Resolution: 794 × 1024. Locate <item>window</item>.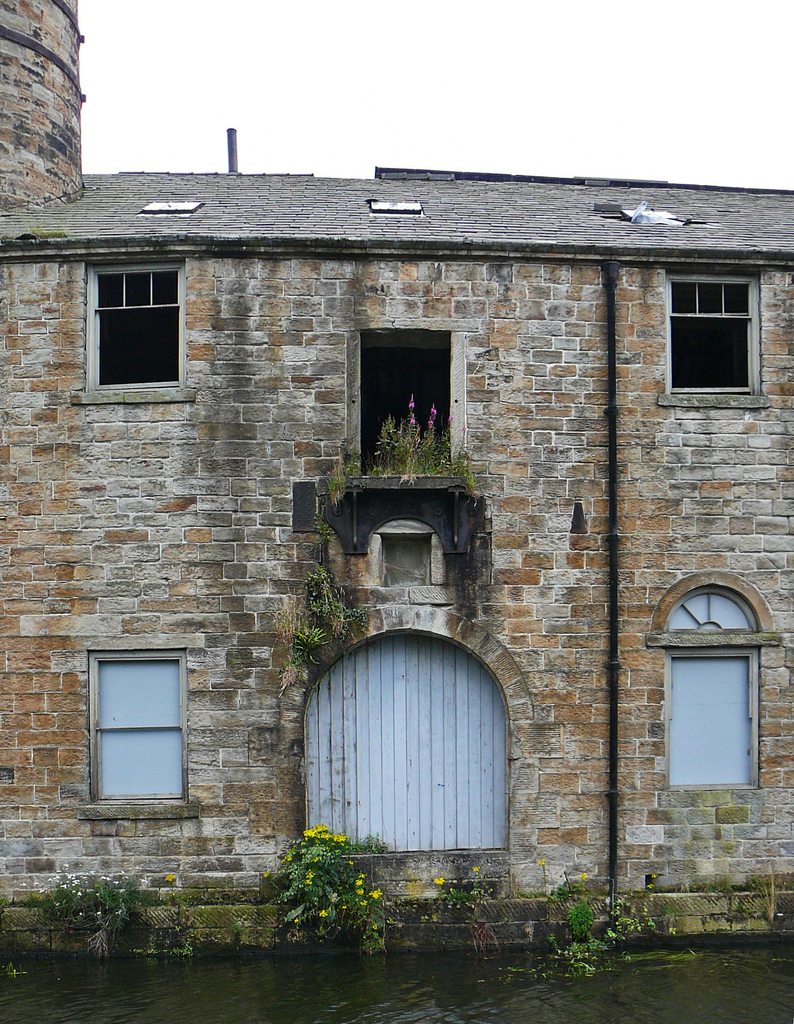
{"left": 663, "top": 585, "right": 758, "bottom": 784}.
